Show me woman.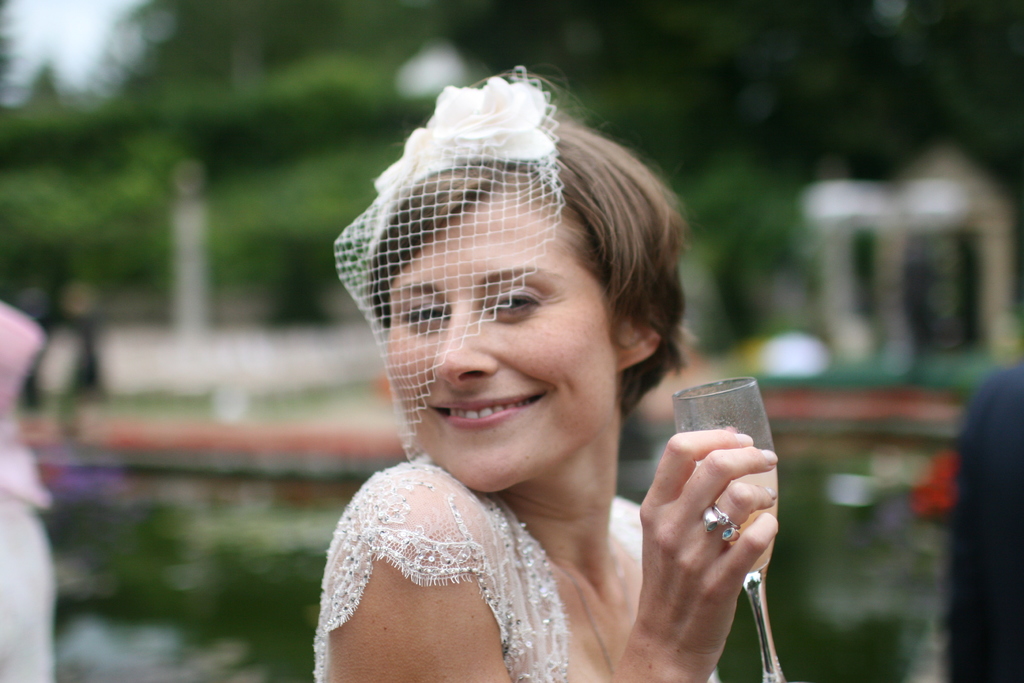
woman is here: [x1=270, y1=57, x2=785, y2=682].
